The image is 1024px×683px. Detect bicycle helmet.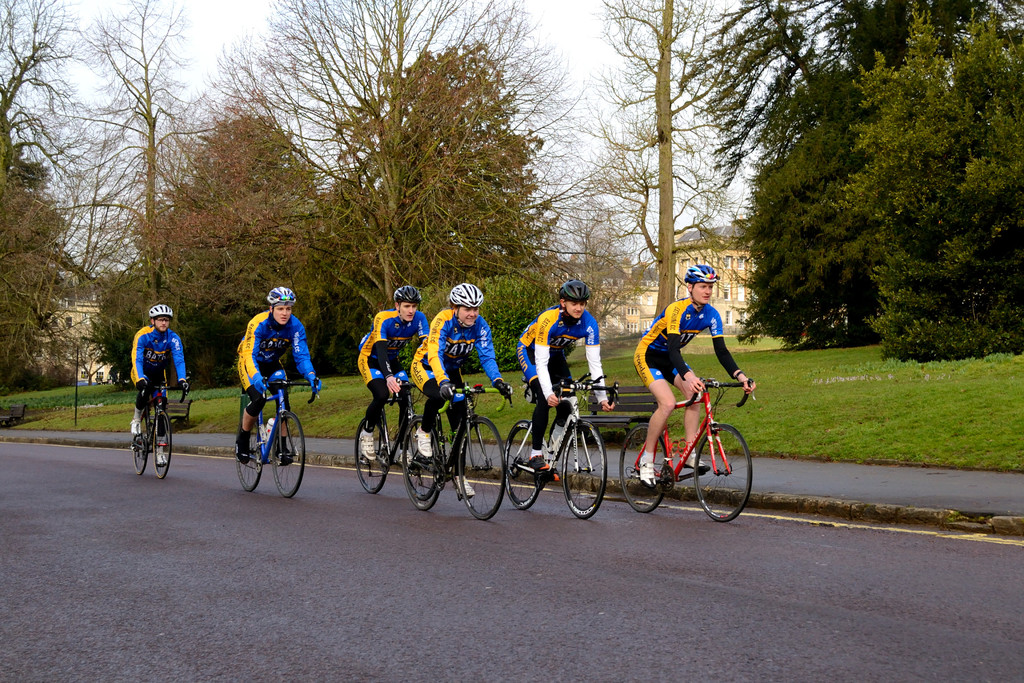
Detection: box(691, 262, 714, 282).
